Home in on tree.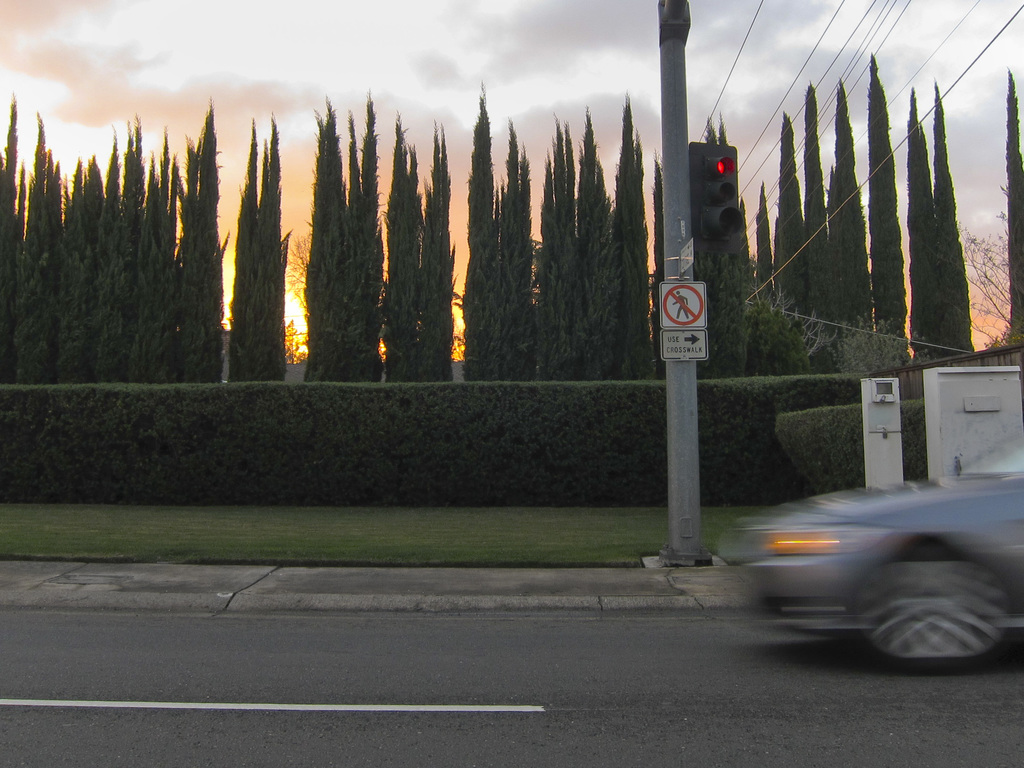
Homed in at (610, 89, 662, 380).
